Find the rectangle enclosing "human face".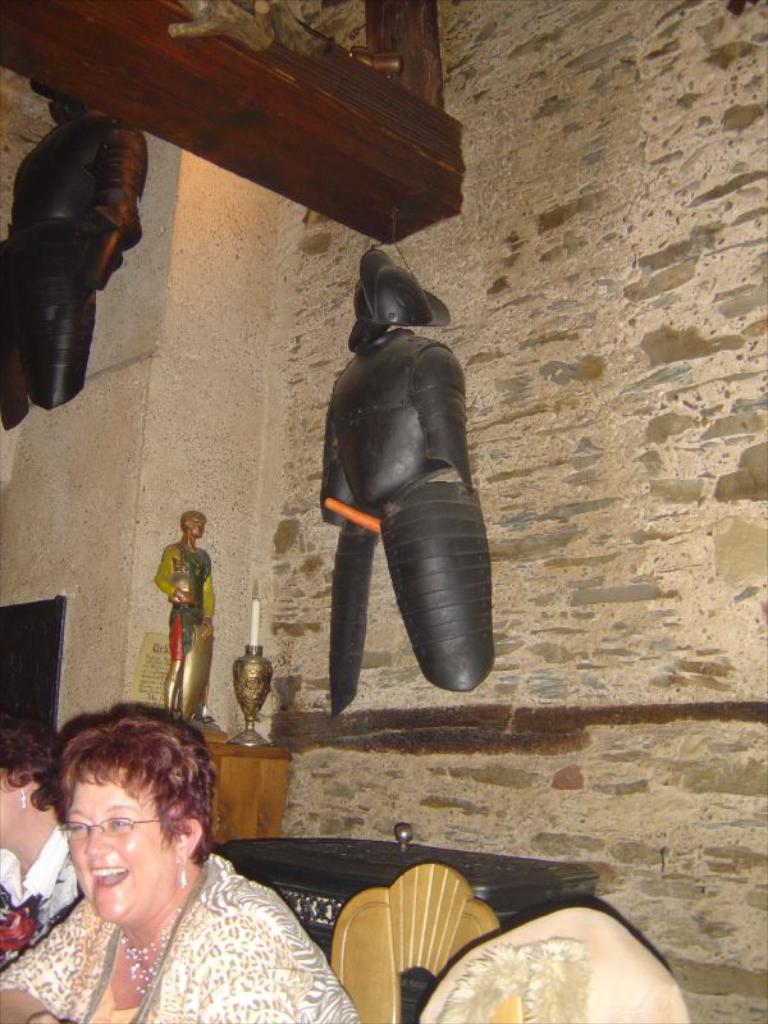
[0,772,19,858].
